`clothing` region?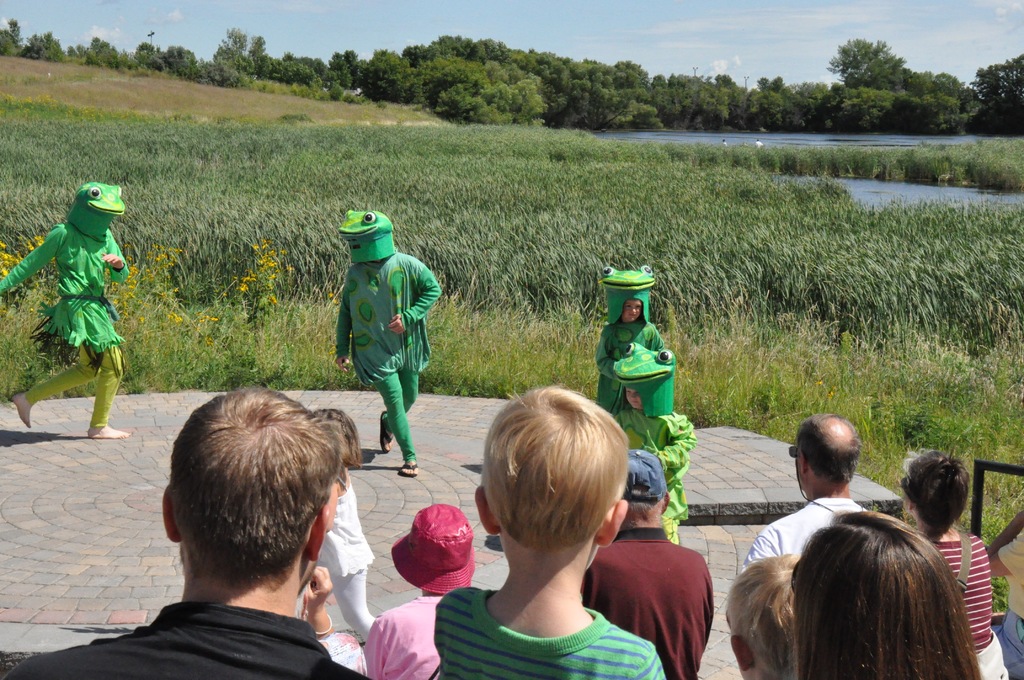
(x1=611, y1=410, x2=698, y2=547)
